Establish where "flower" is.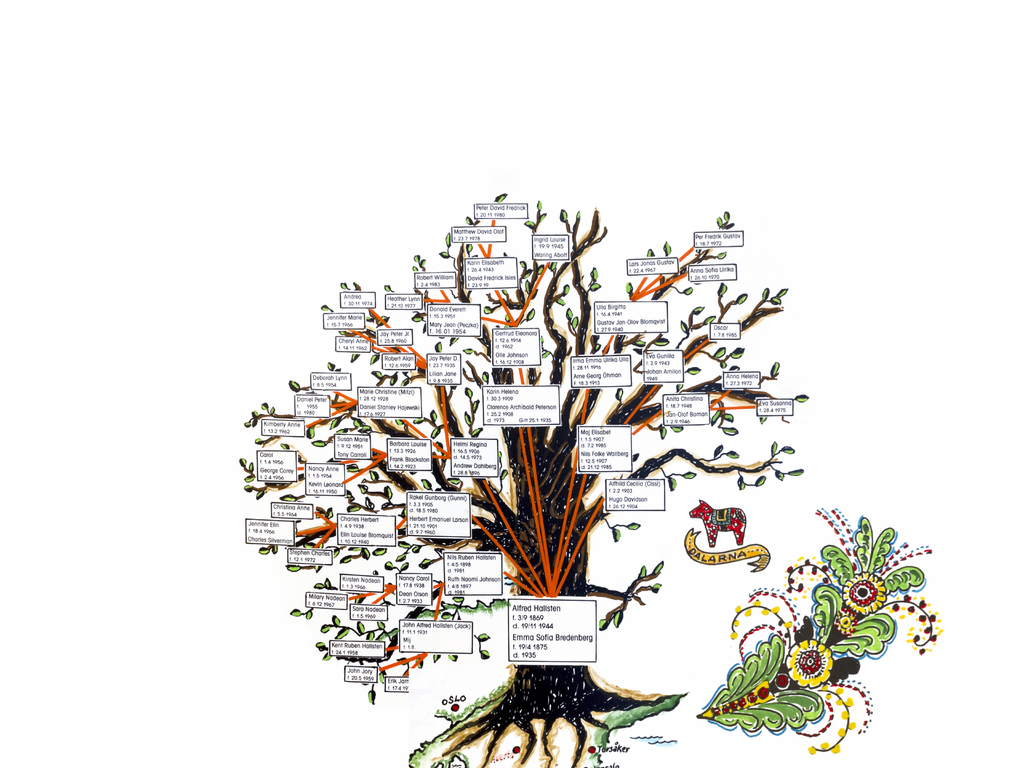
Established at (left=783, top=641, right=841, bottom=691).
